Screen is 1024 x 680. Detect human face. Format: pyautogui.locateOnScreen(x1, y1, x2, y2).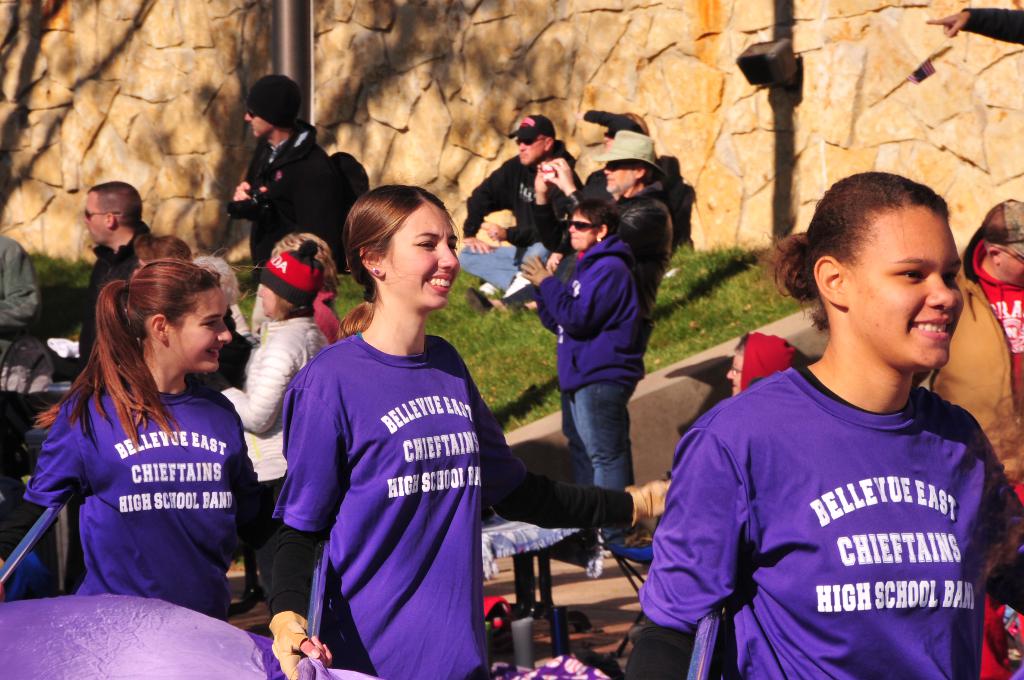
pyautogui.locateOnScreen(387, 204, 459, 310).
